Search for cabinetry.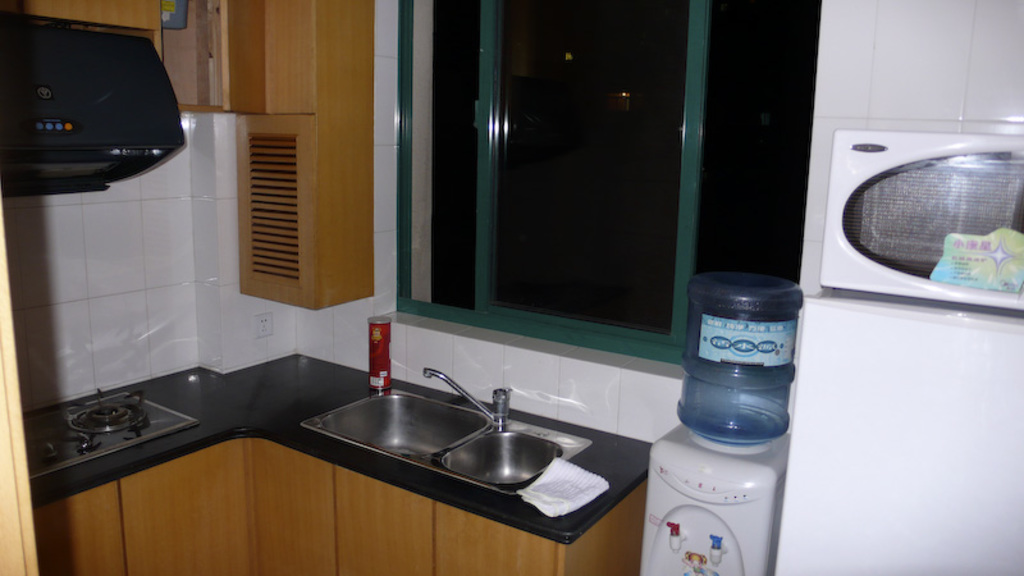
Found at {"left": 196, "top": 0, "right": 339, "bottom": 191}.
